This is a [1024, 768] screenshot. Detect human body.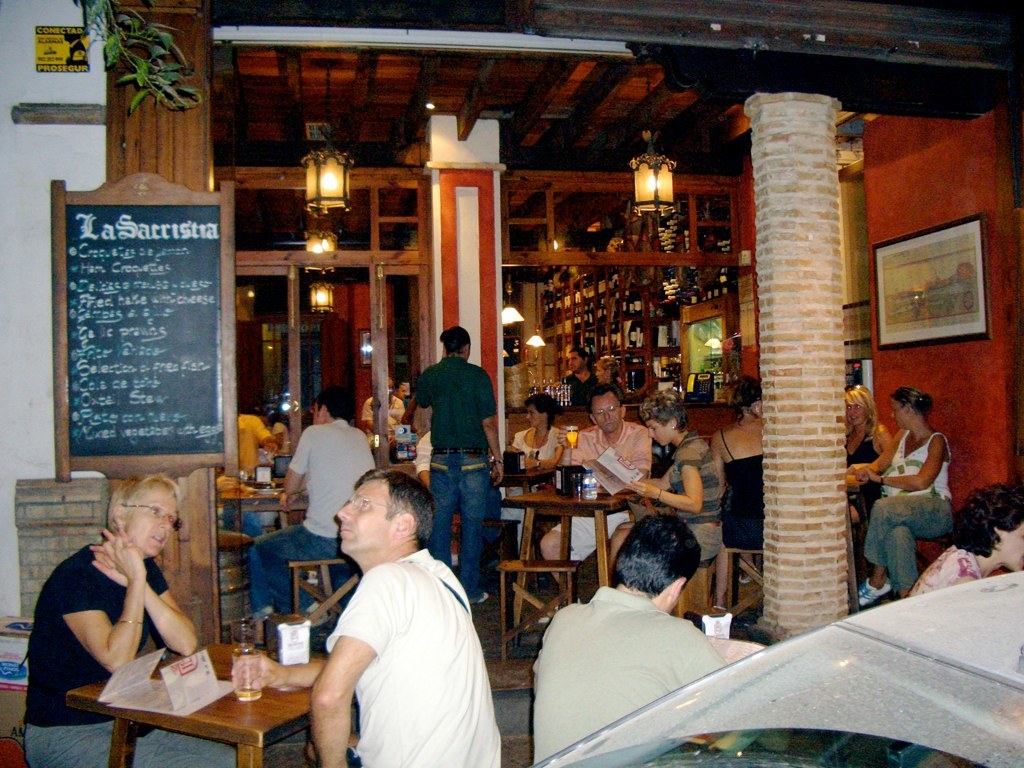
{"x1": 233, "y1": 412, "x2": 288, "y2": 474}.
